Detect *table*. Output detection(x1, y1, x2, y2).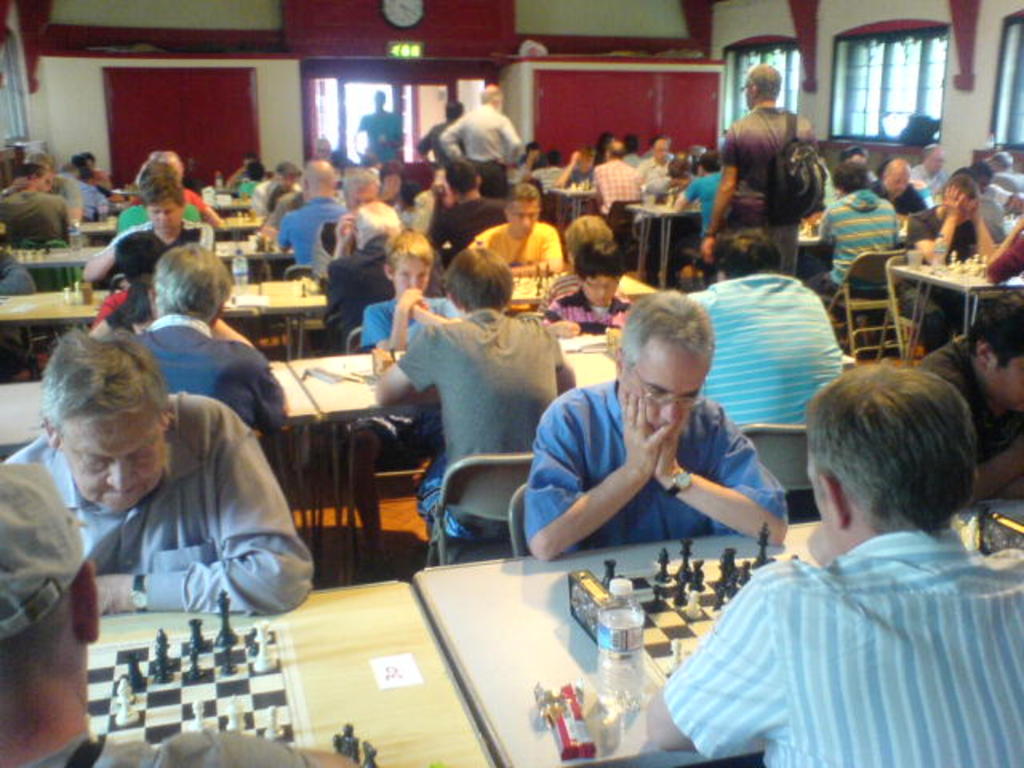
detection(893, 234, 1016, 342).
